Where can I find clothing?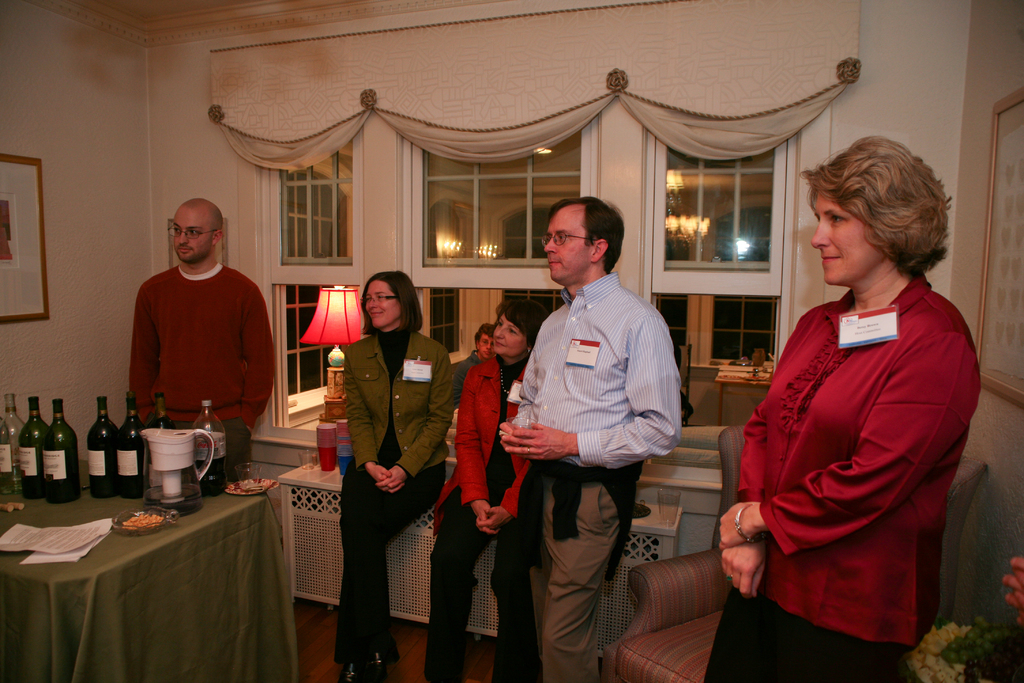
You can find it at (739, 272, 986, 639).
